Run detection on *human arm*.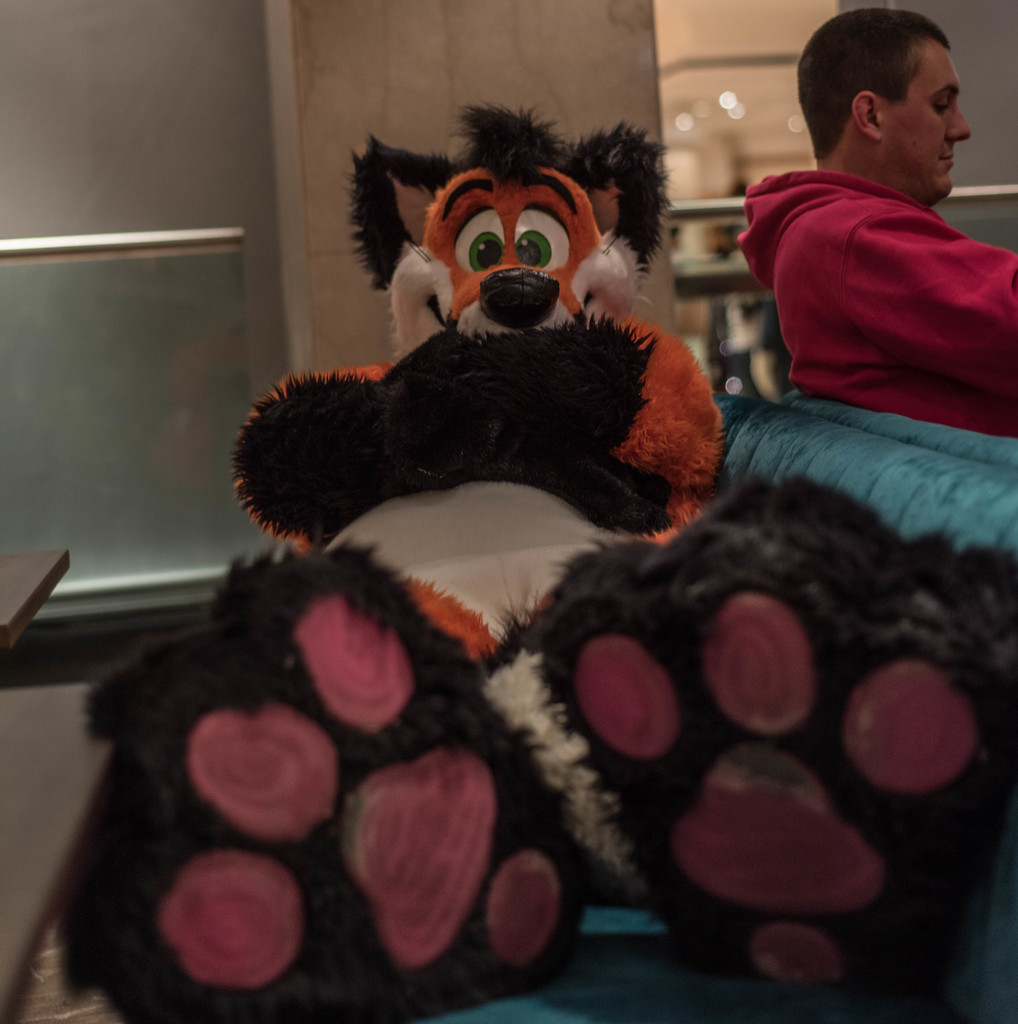
Result: 844/196/1017/401.
